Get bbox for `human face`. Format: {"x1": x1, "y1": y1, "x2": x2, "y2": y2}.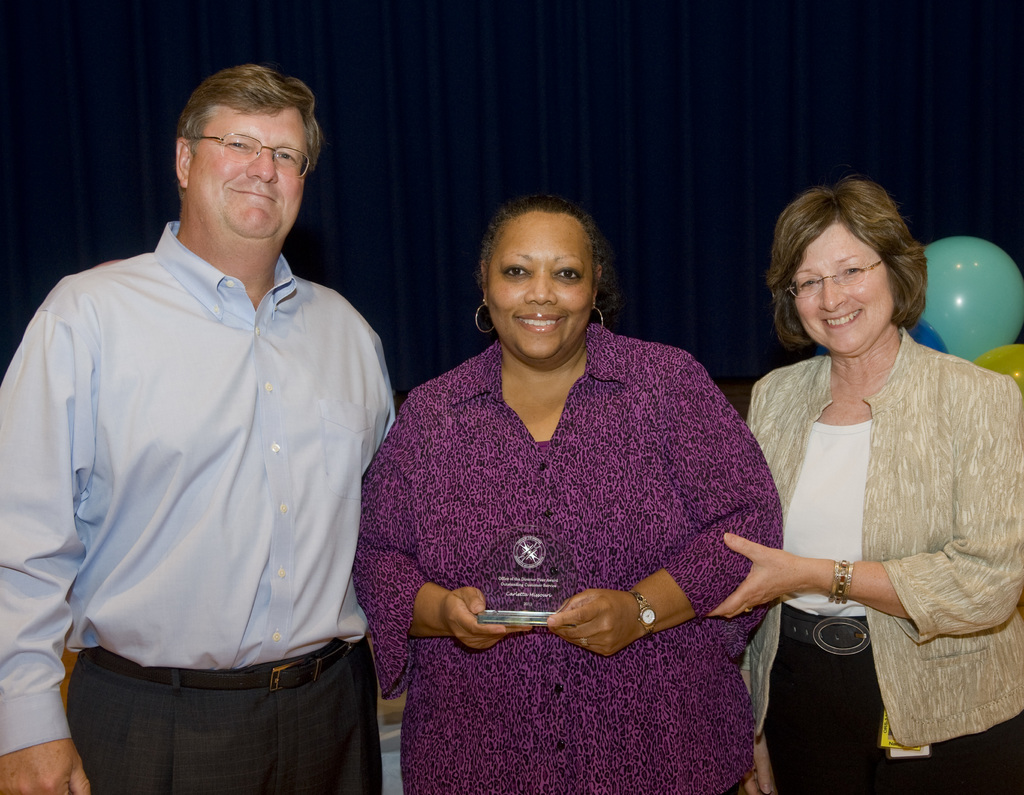
{"x1": 482, "y1": 213, "x2": 595, "y2": 367}.
